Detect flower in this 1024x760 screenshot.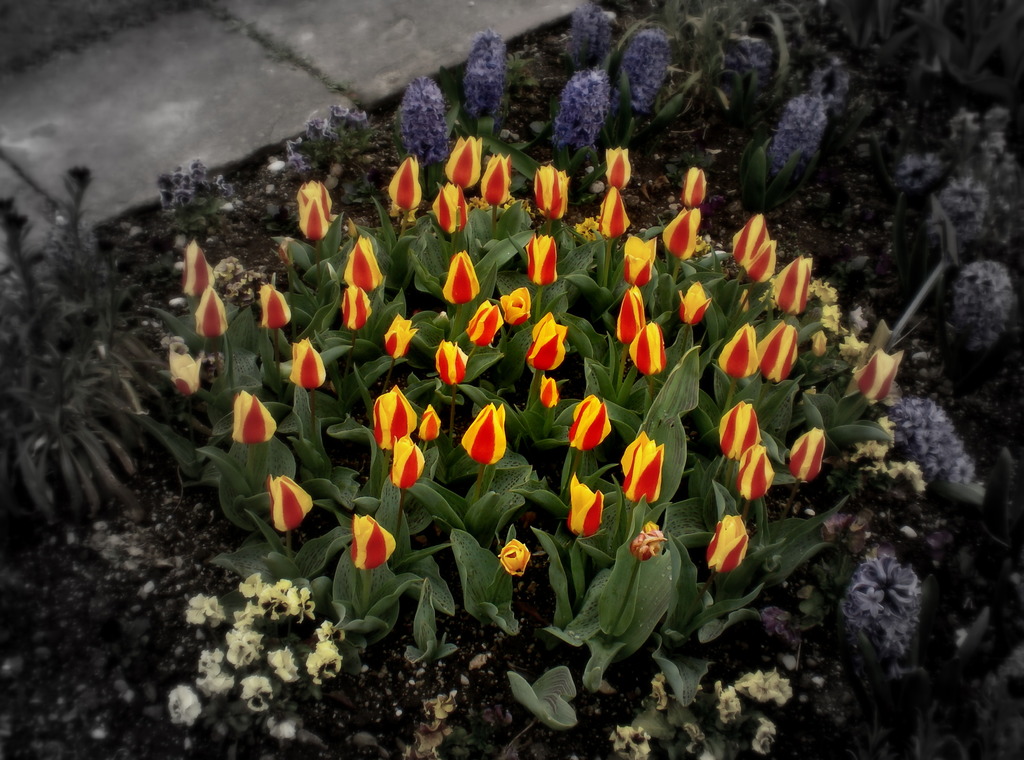
Detection: box(497, 537, 532, 579).
